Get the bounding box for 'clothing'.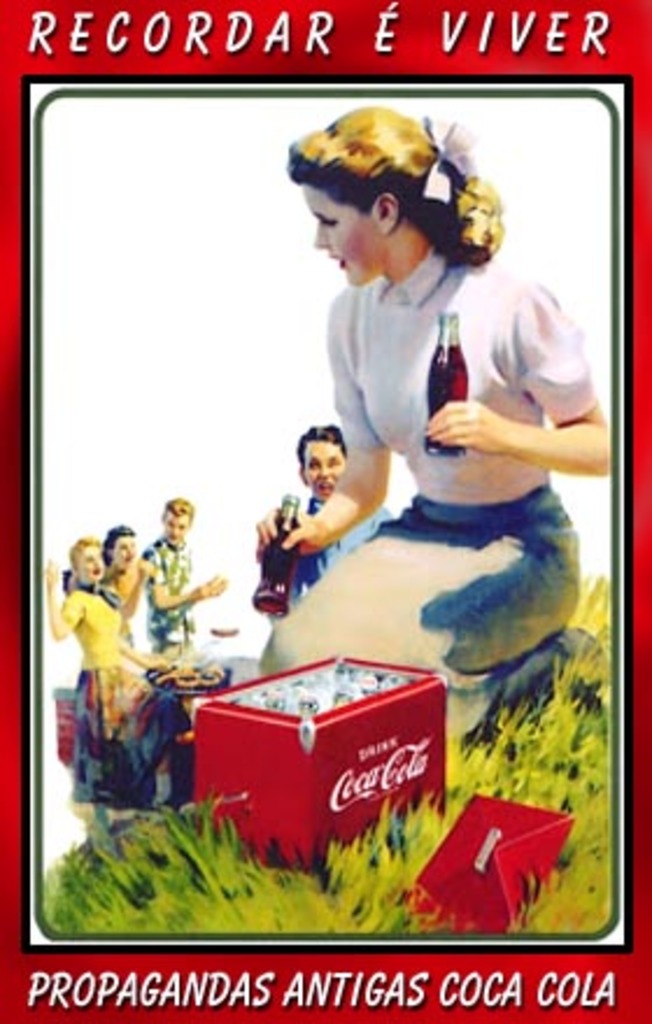
(x1=251, y1=223, x2=598, y2=691).
